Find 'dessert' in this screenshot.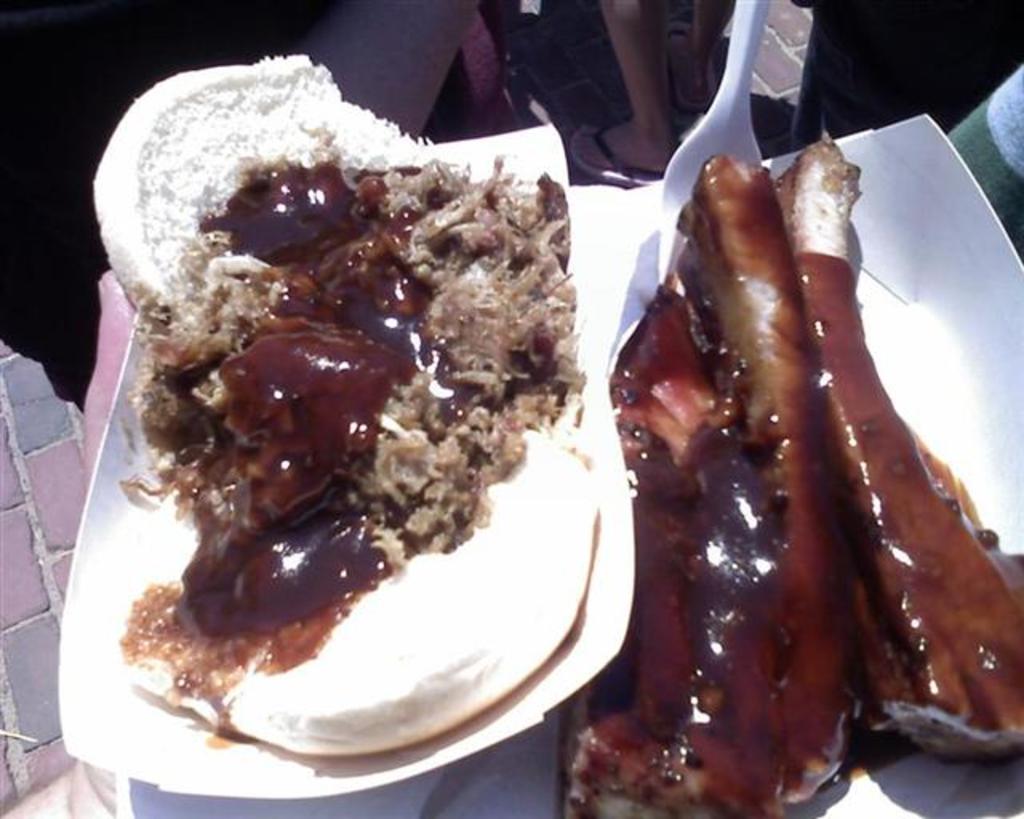
The bounding box for 'dessert' is locate(83, 46, 603, 761).
